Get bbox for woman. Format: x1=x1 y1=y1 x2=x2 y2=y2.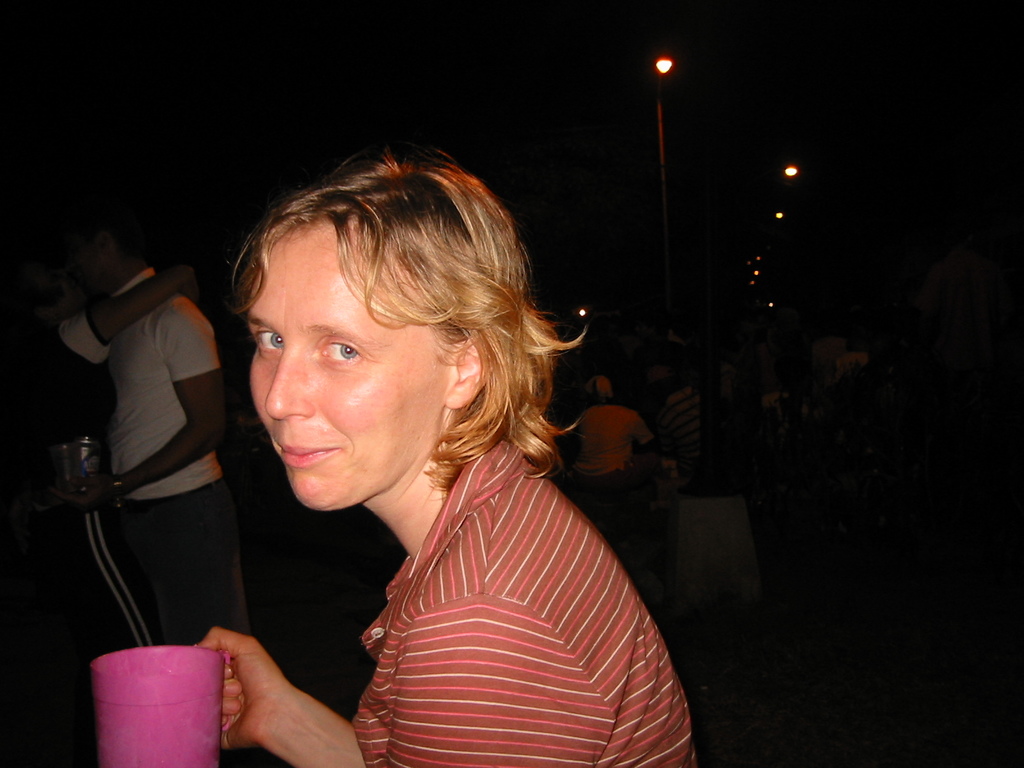
x1=161 y1=147 x2=680 y2=764.
